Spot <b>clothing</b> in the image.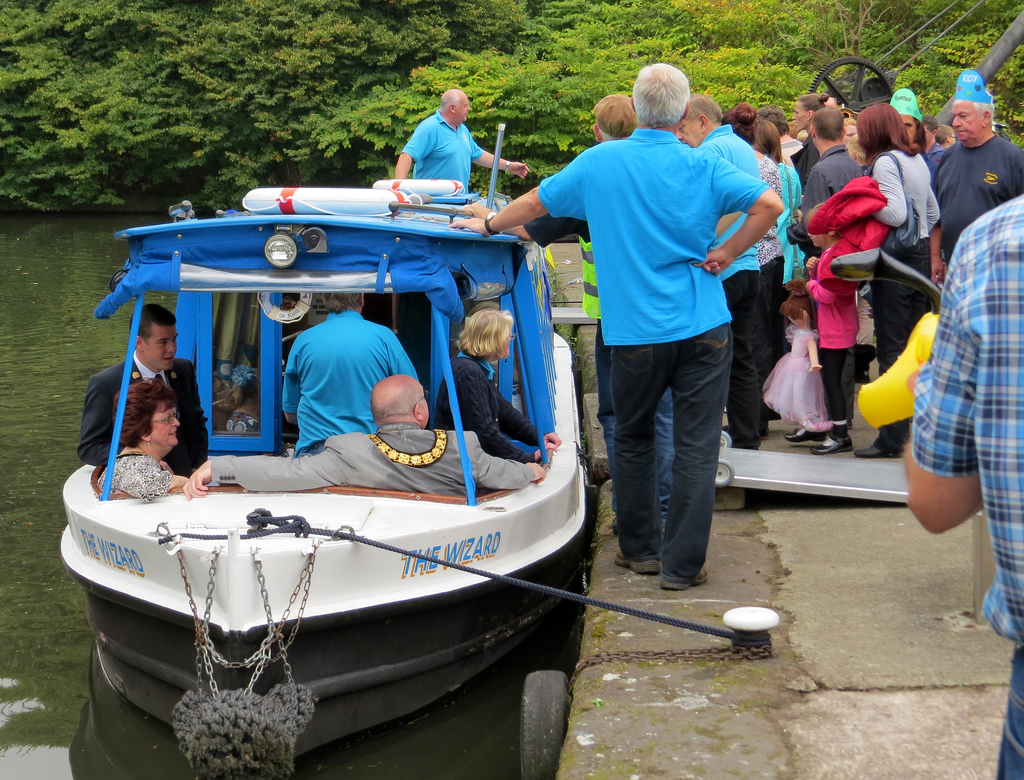
<b>clothing</b> found at (401,110,487,199).
